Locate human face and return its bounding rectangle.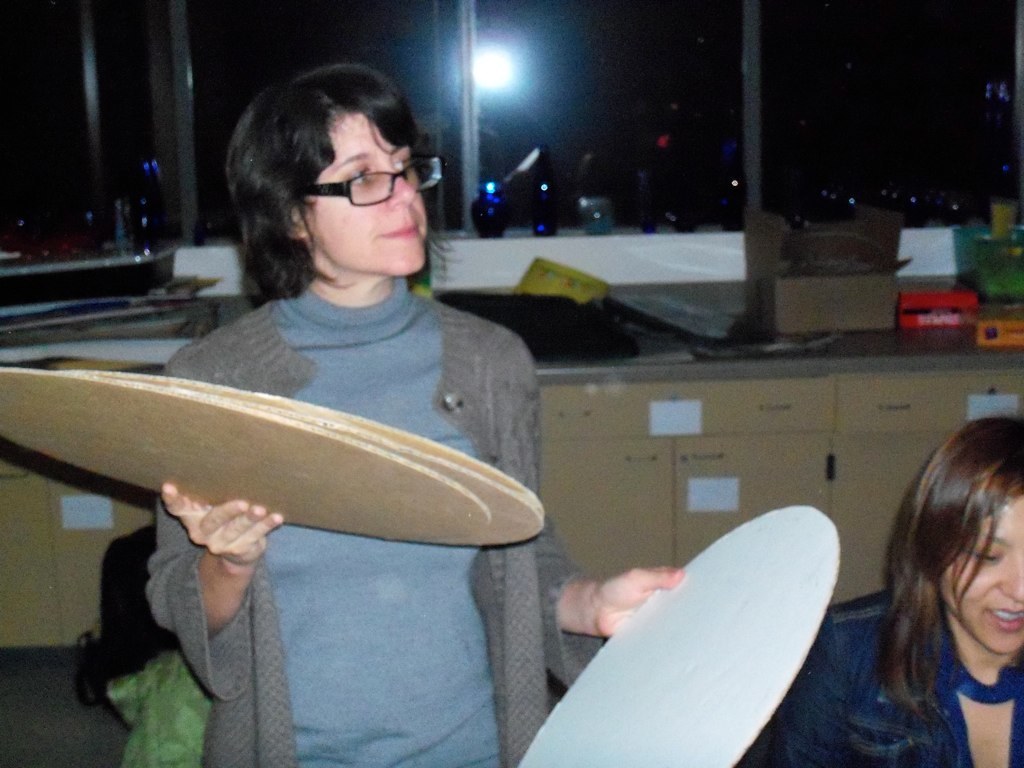
x1=300, y1=107, x2=433, y2=270.
